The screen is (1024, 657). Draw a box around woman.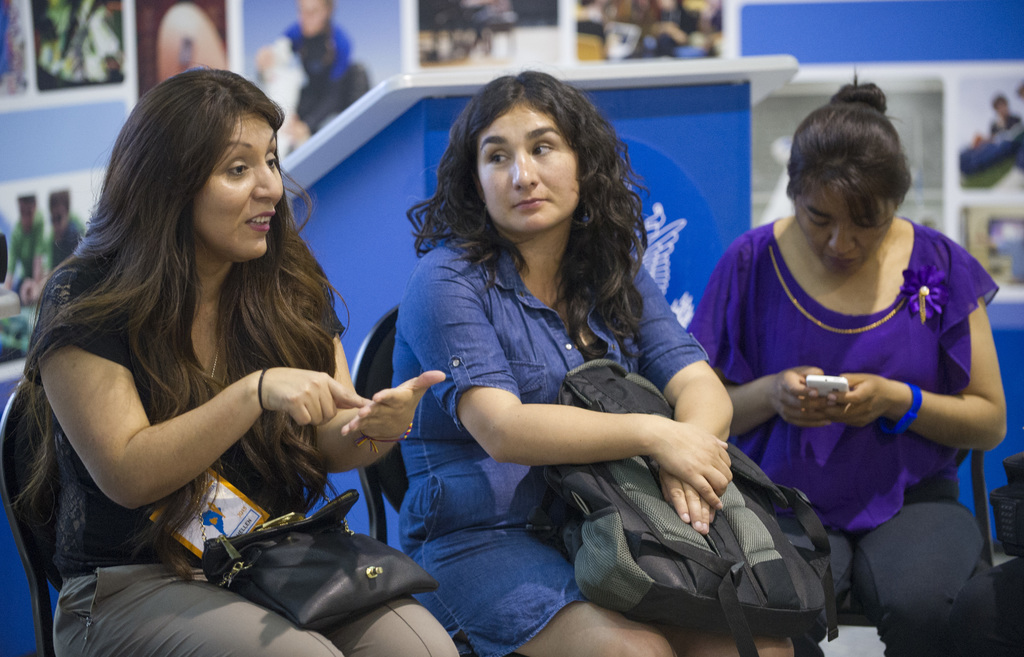
(x1=387, y1=67, x2=796, y2=656).
